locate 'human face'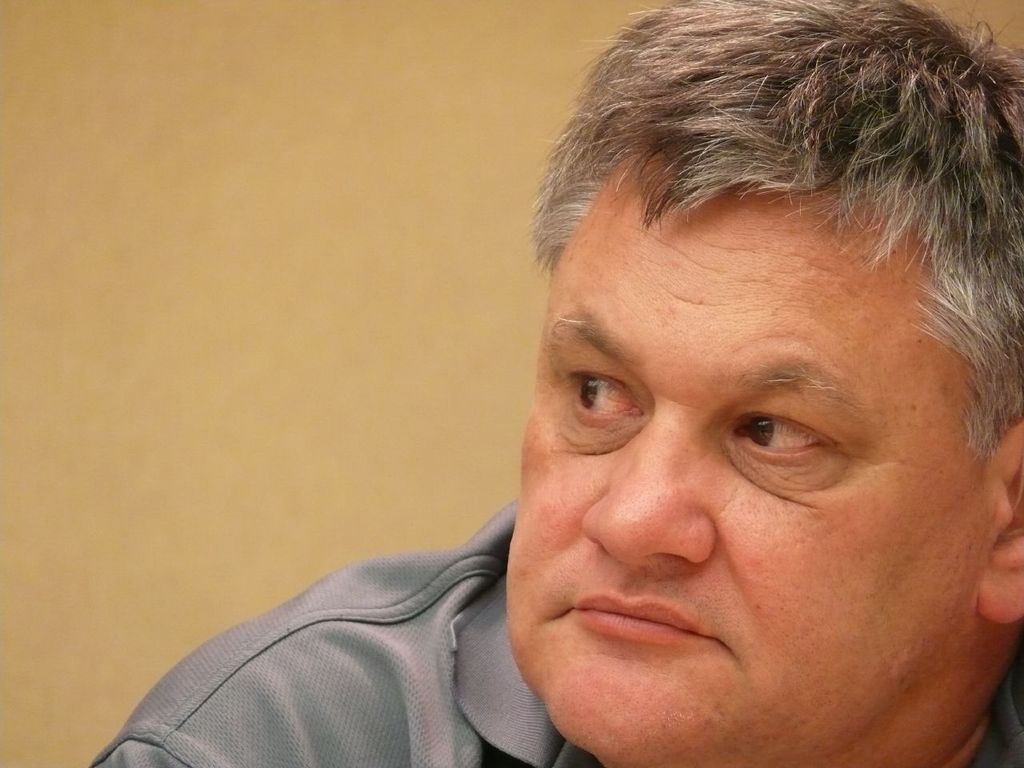
502:153:1014:767
